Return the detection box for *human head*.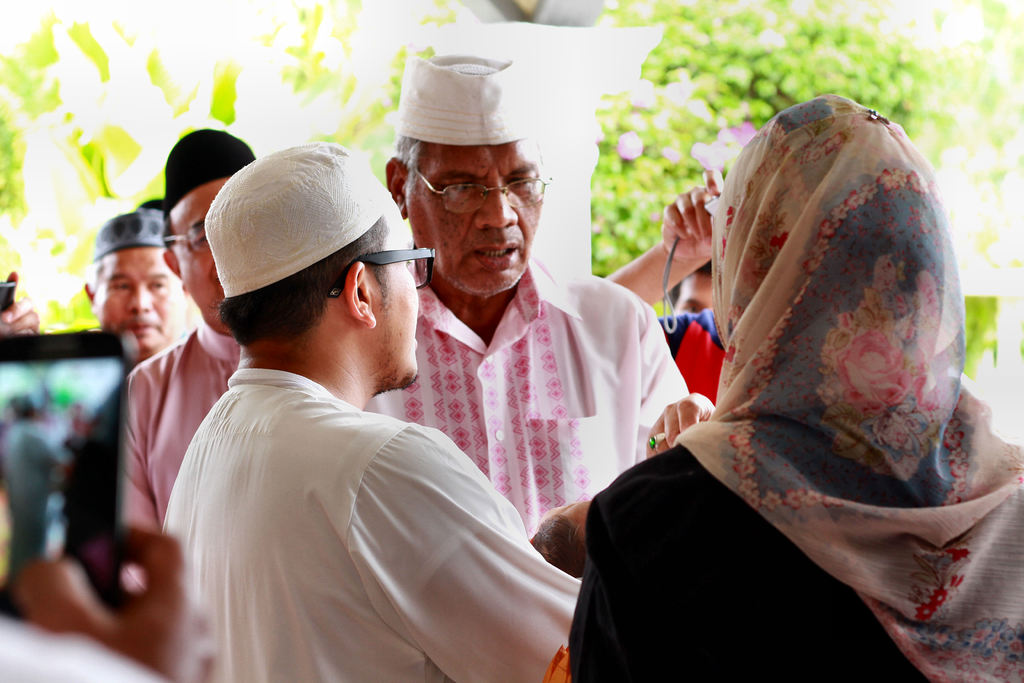
[710,97,960,406].
